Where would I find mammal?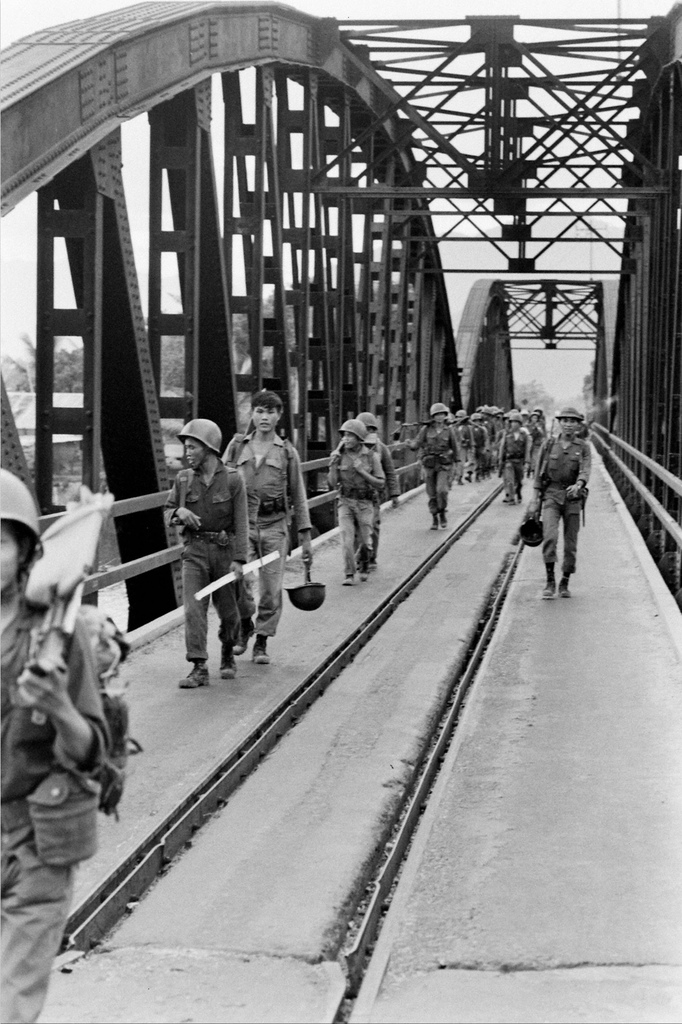
At [161,417,248,683].
